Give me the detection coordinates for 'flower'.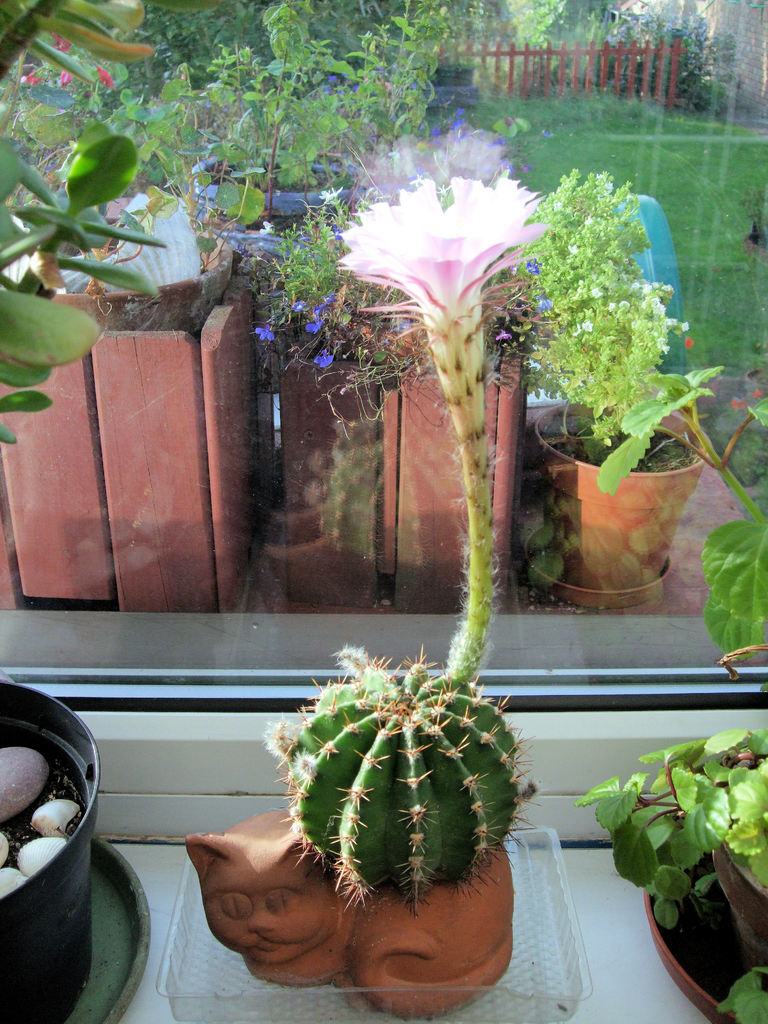
pyautogui.locateOnScreen(57, 69, 72, 89).
